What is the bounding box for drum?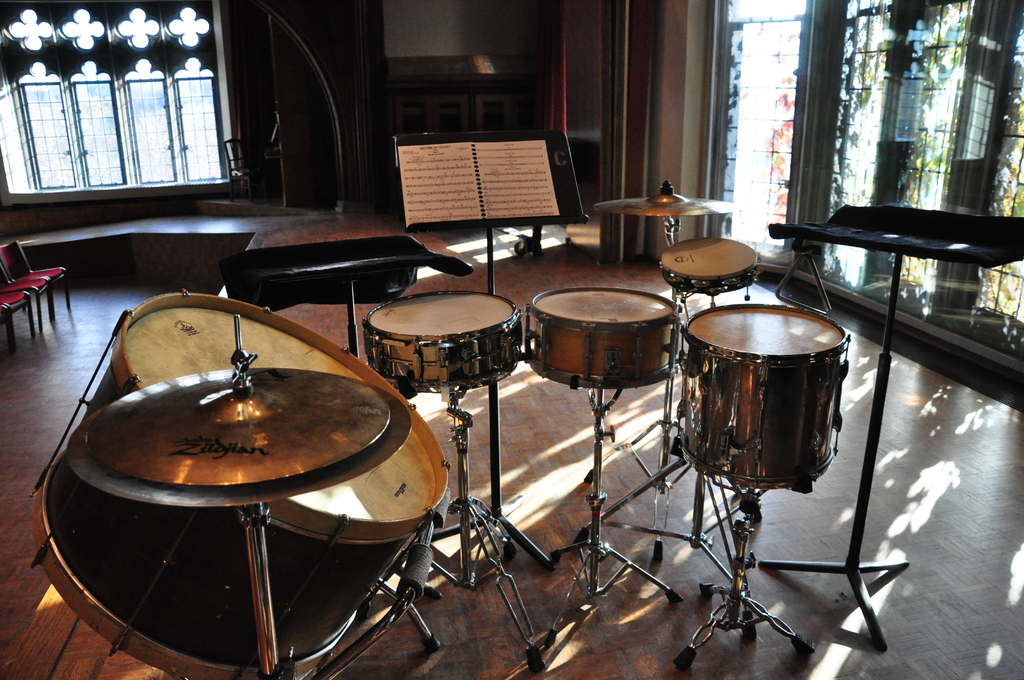
(x1=671, y1=306, x2=849, y2=494).
